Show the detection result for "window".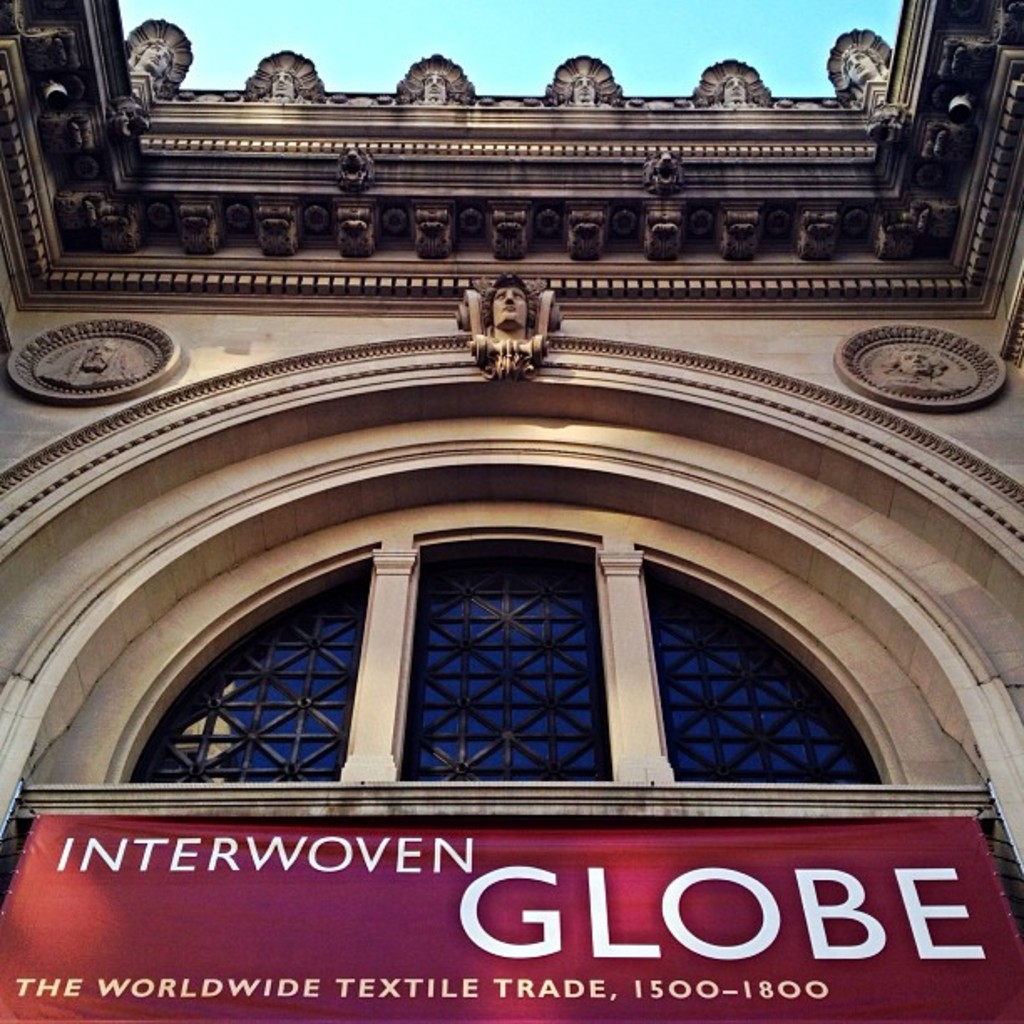
pyautogui.locateOnScreen(646, 567, 870, 795).
